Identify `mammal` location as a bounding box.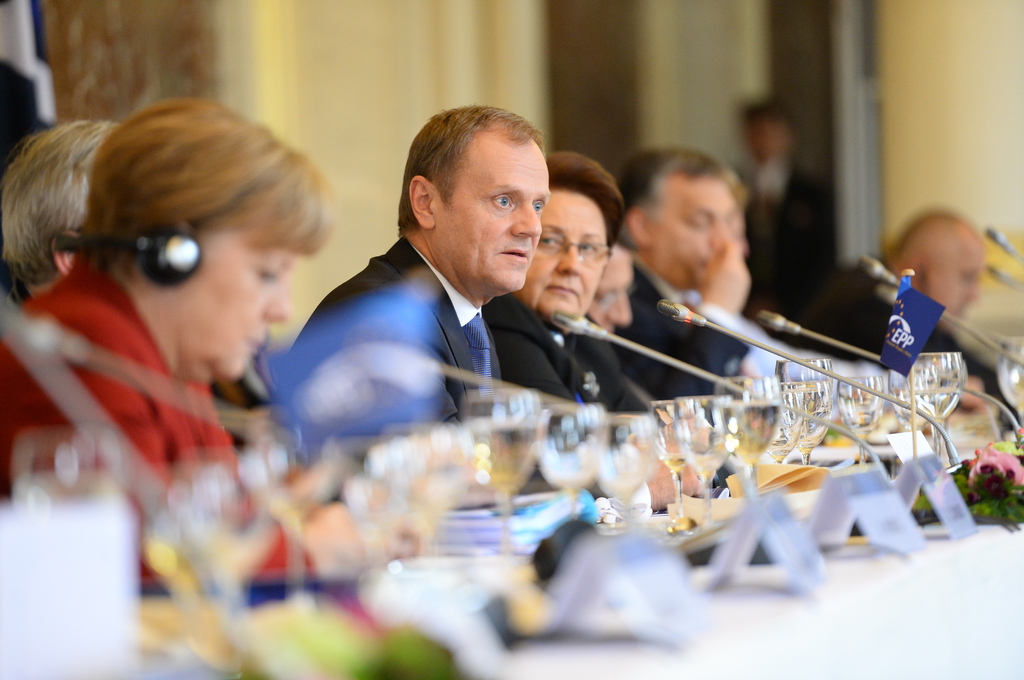
detection(771, 210, 1021, 434).
